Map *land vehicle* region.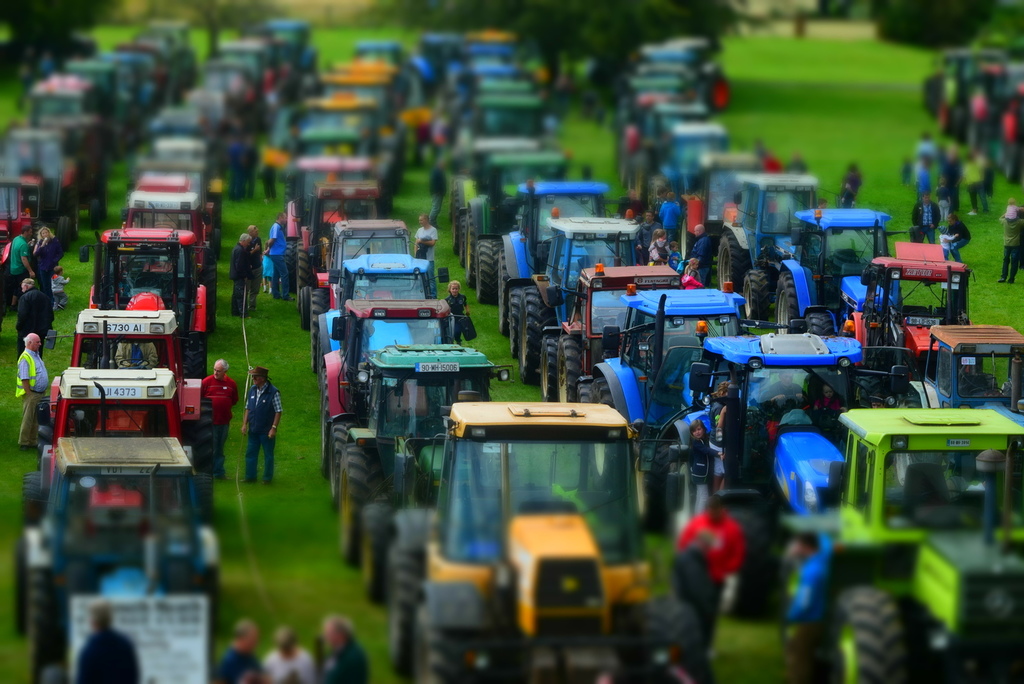
Mapped to x1=386, y1=399, x2=707, y2=679.
